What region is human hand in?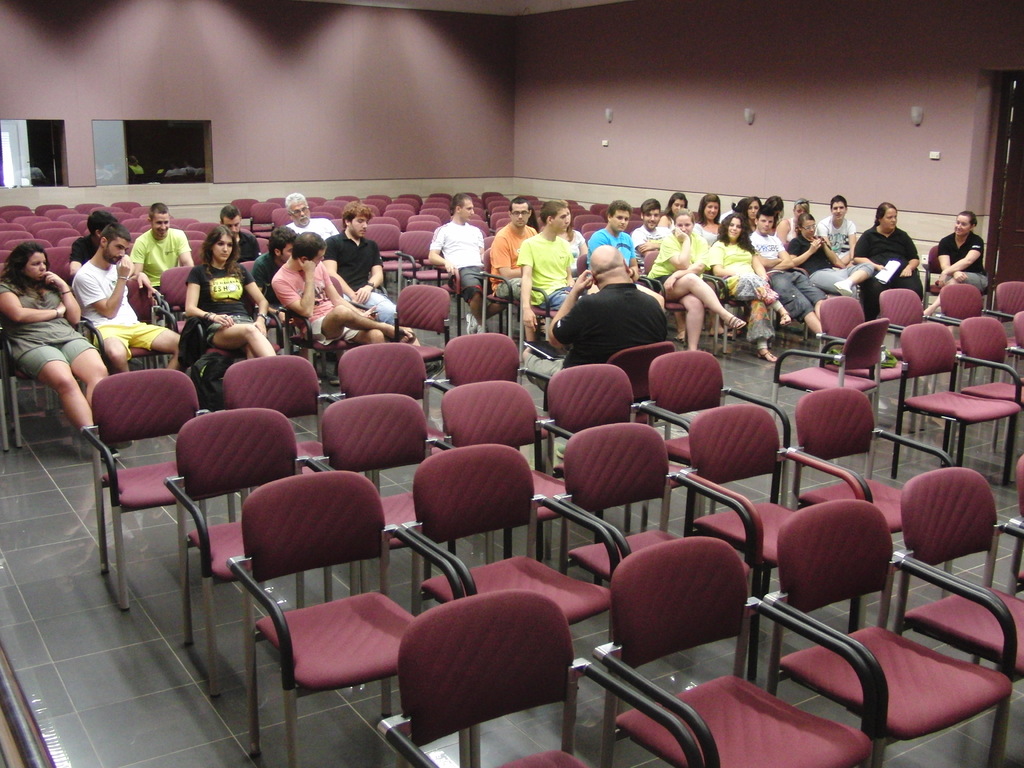
[x1=575, y1=268, x2=593, y2=294].
